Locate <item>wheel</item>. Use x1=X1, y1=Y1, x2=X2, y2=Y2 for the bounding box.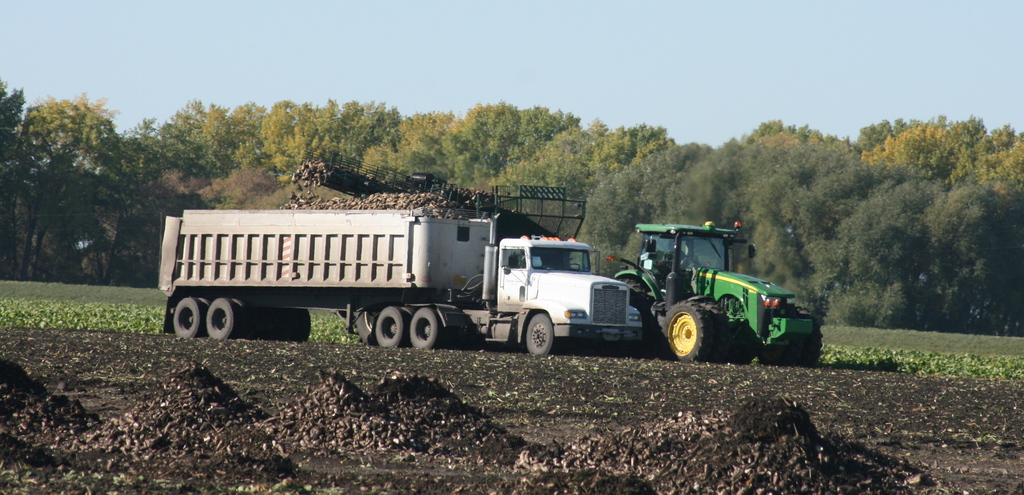
x1=408, y1=307, x2=445, y2=350.
